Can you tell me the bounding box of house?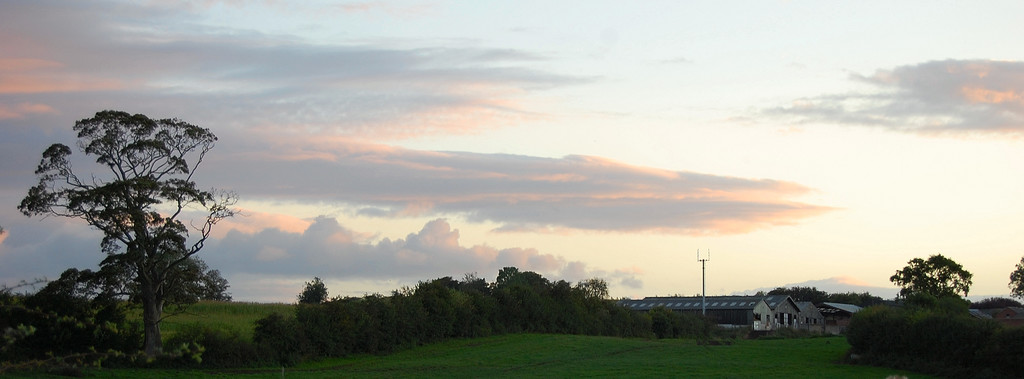
rect(815, 302, 866, 337).
